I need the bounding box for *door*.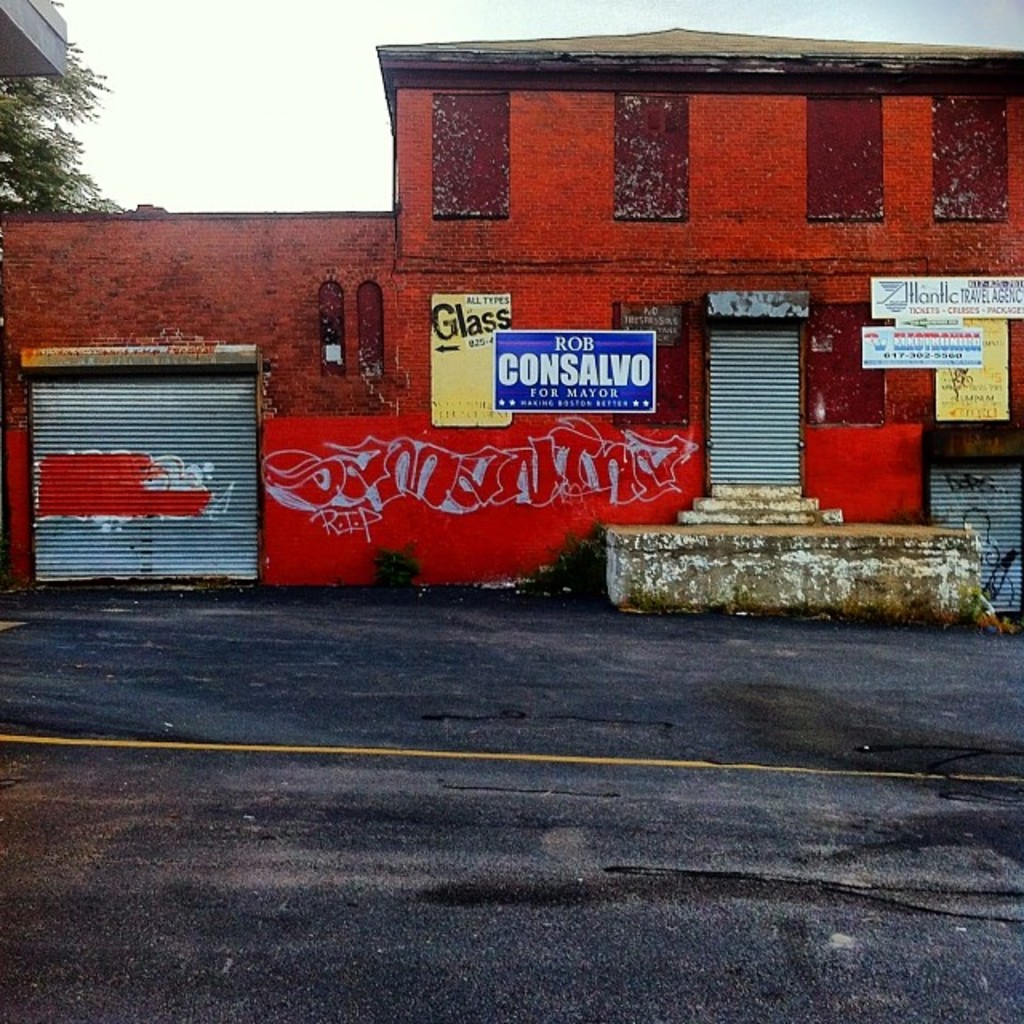
Here it is: [933,464,1019,611].
